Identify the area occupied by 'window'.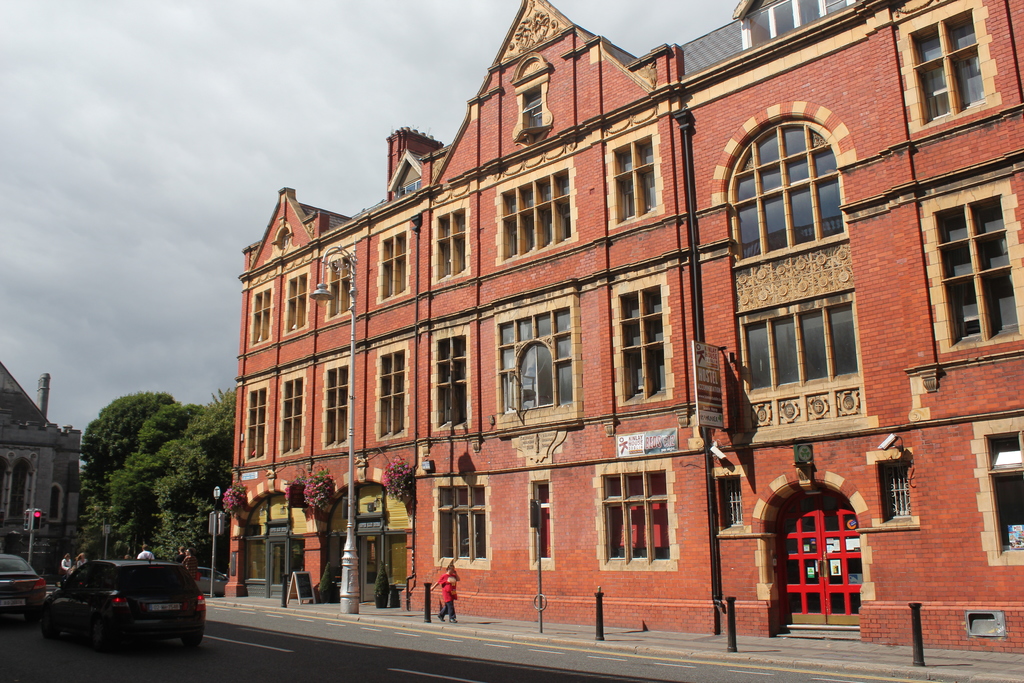
Area: 428 315 470 435.
